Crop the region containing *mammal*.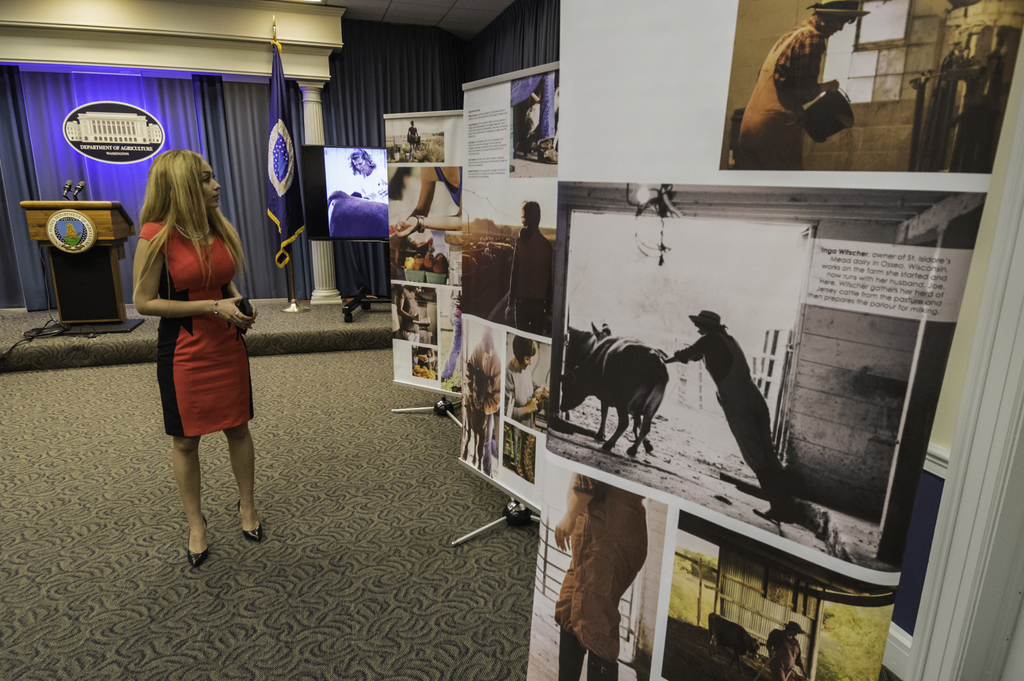
Crop region: (764, 619, 808, 680).
